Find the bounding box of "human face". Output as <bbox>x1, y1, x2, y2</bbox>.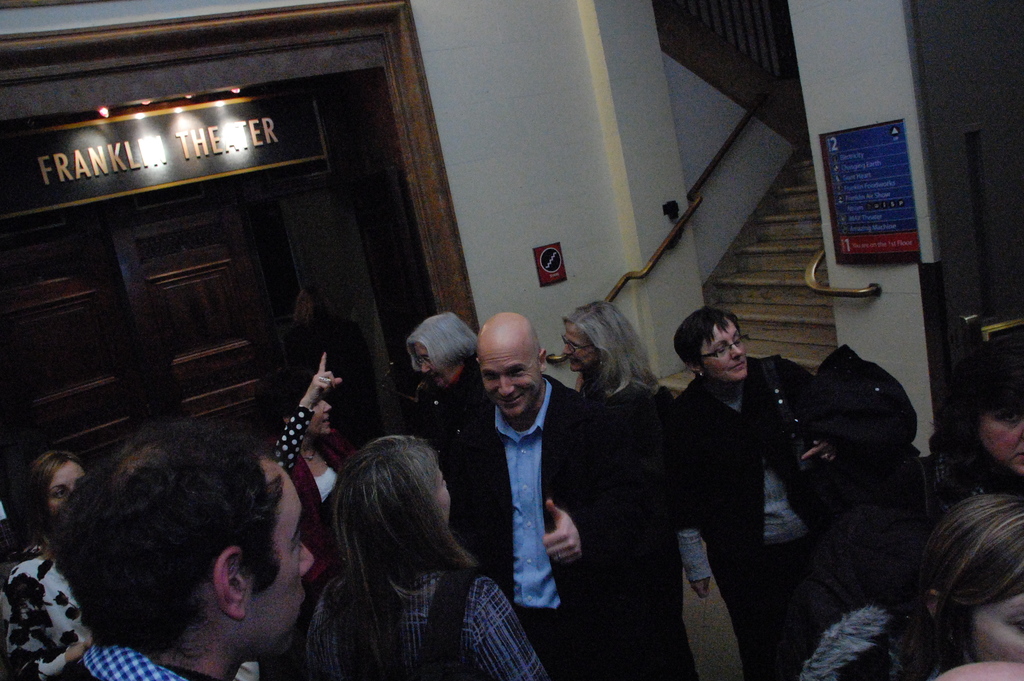
<bbox>308, 398, 335, 438</bbox>.
